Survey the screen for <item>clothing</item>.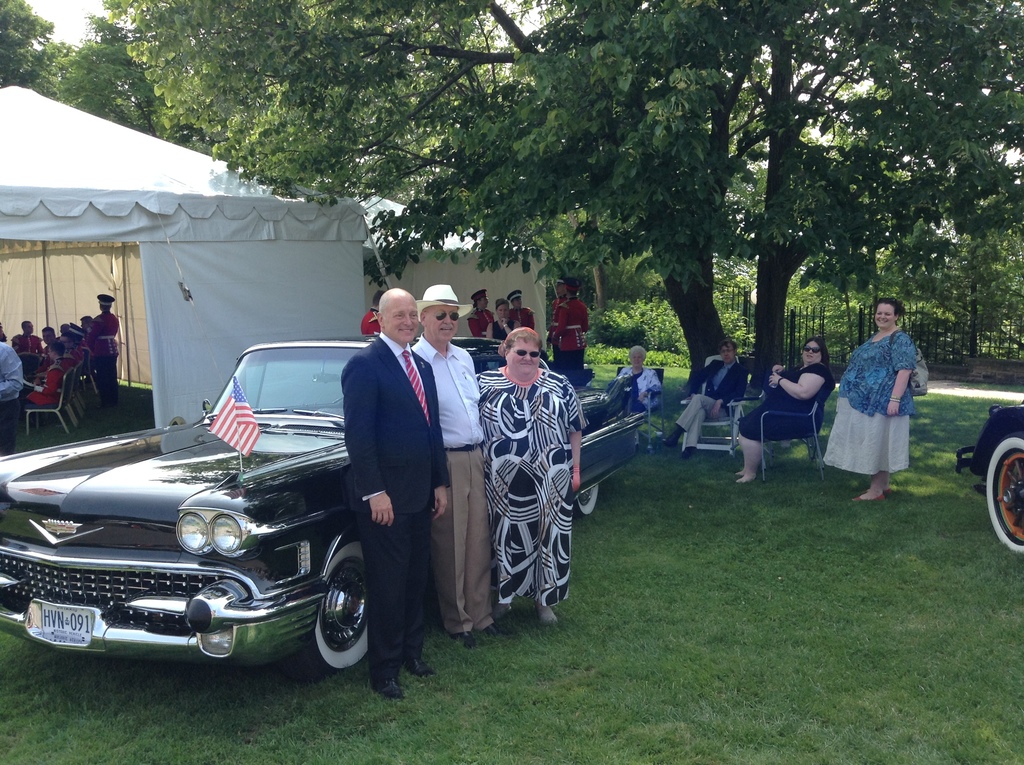
Survey found: pyautogui.locateOnScreen(509, 307, 536, 329).
